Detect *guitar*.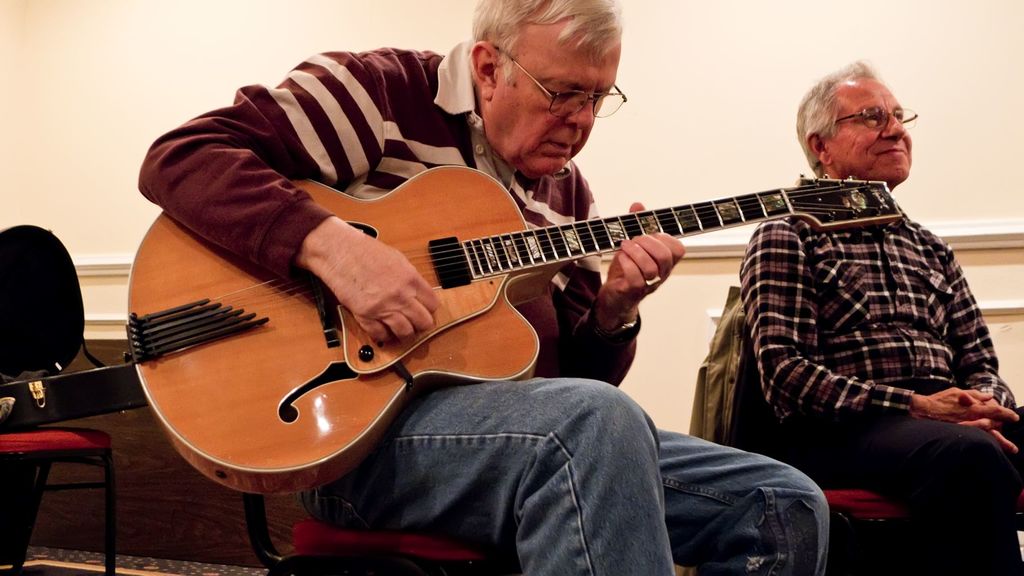
Detected at {"x1": 120, "y1": 155, "x2": 917, "y2": 513}.
